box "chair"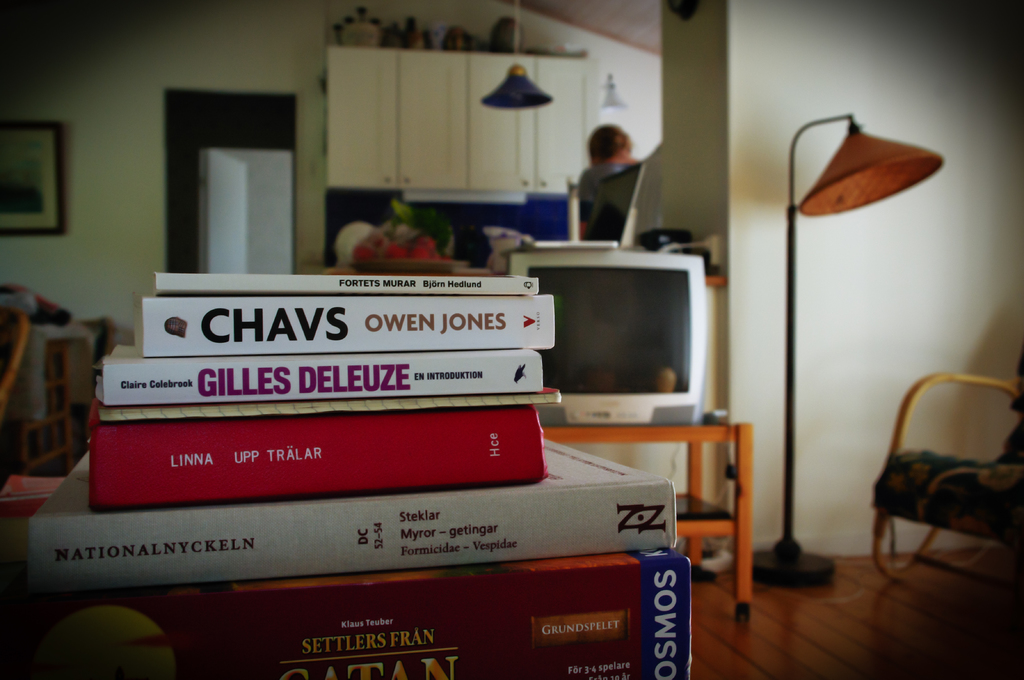
bbox(879, 352, 1014, 603)
